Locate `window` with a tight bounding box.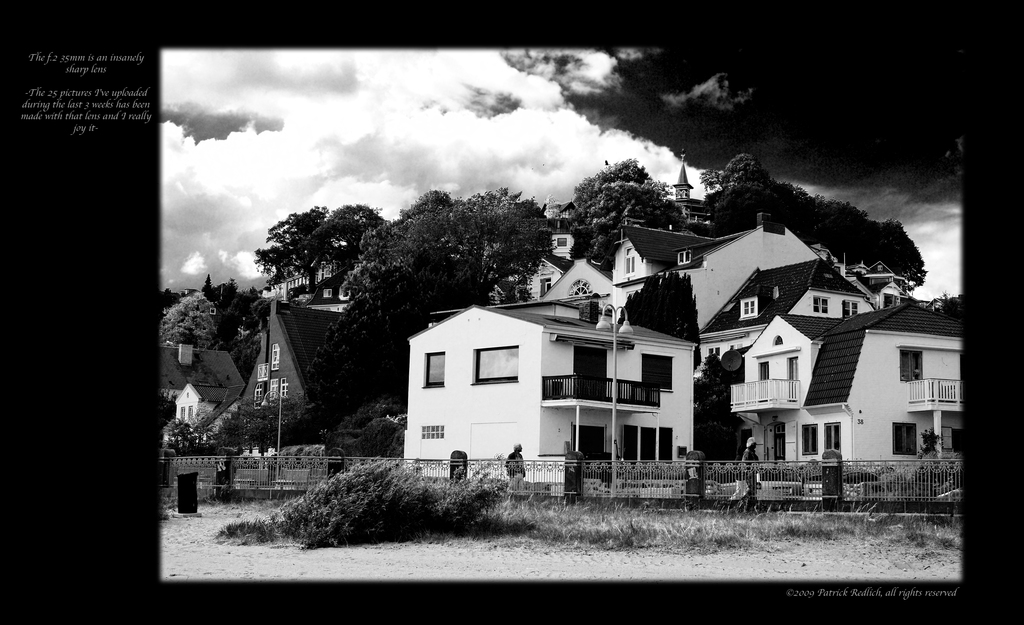
bbox(893, 420, 914, 454).
